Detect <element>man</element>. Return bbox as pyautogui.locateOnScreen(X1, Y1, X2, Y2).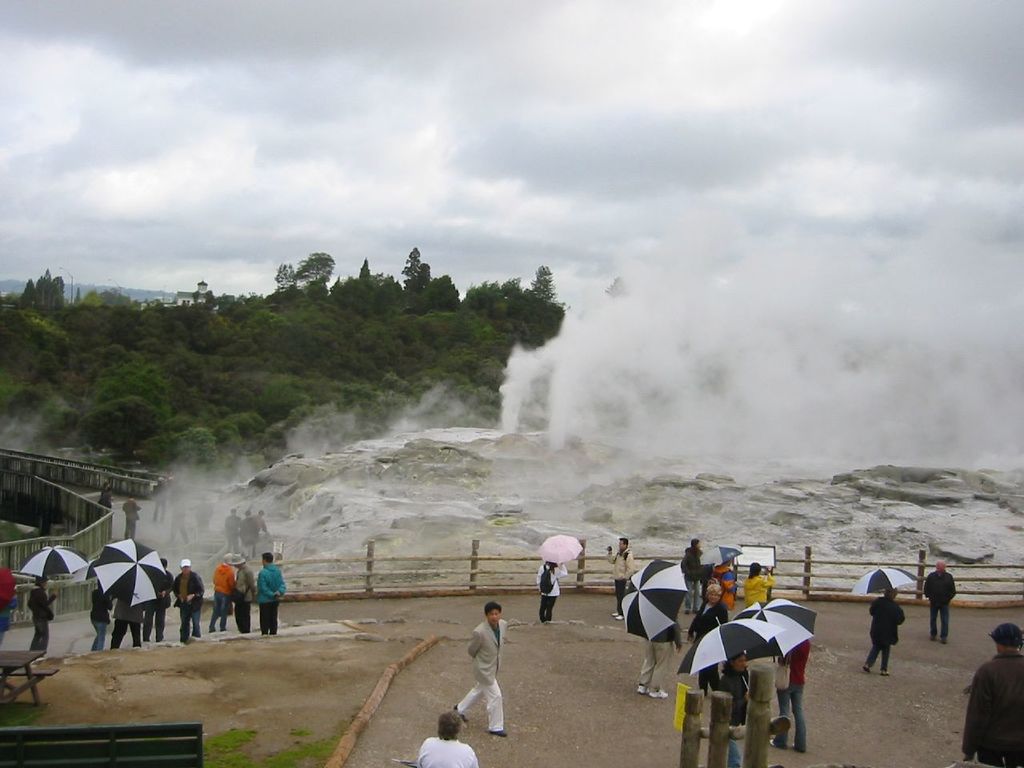
pyautogui.locateOnScreen(634, 613, 686, 700).
